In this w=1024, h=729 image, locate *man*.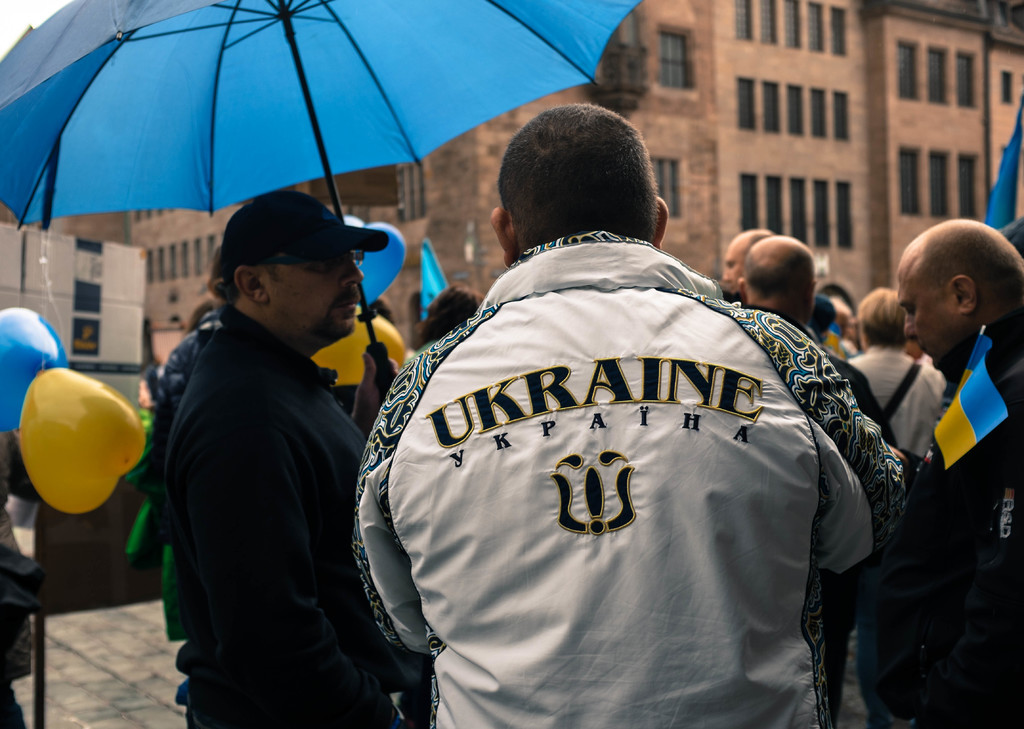
Bounding box: BBox(731, 233, 879, 721).
